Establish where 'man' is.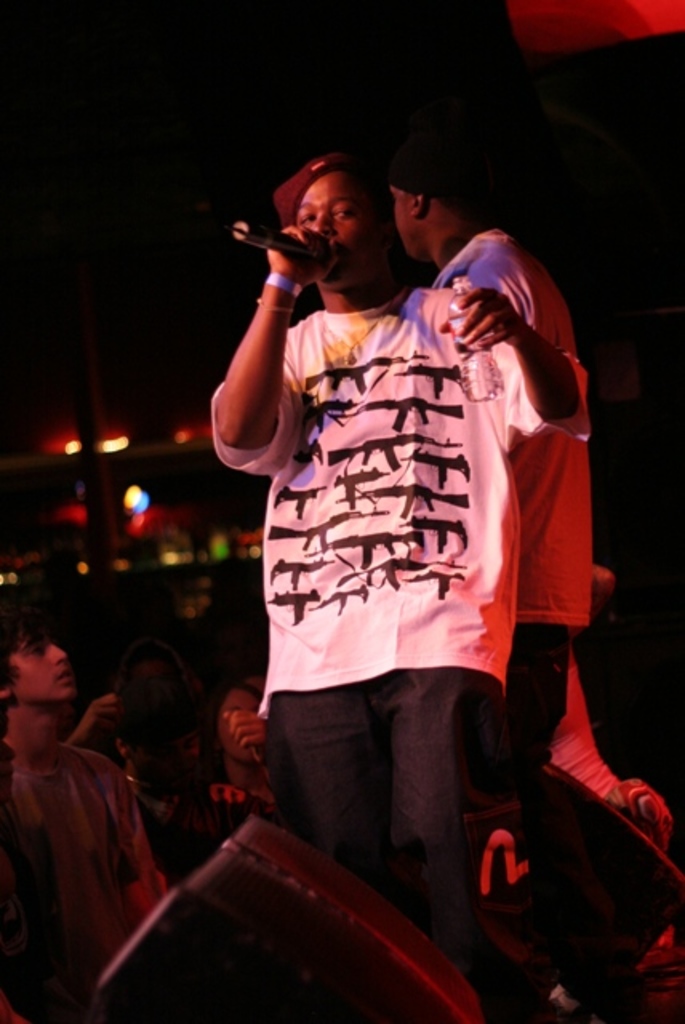
Established at 192/154/587/966.
